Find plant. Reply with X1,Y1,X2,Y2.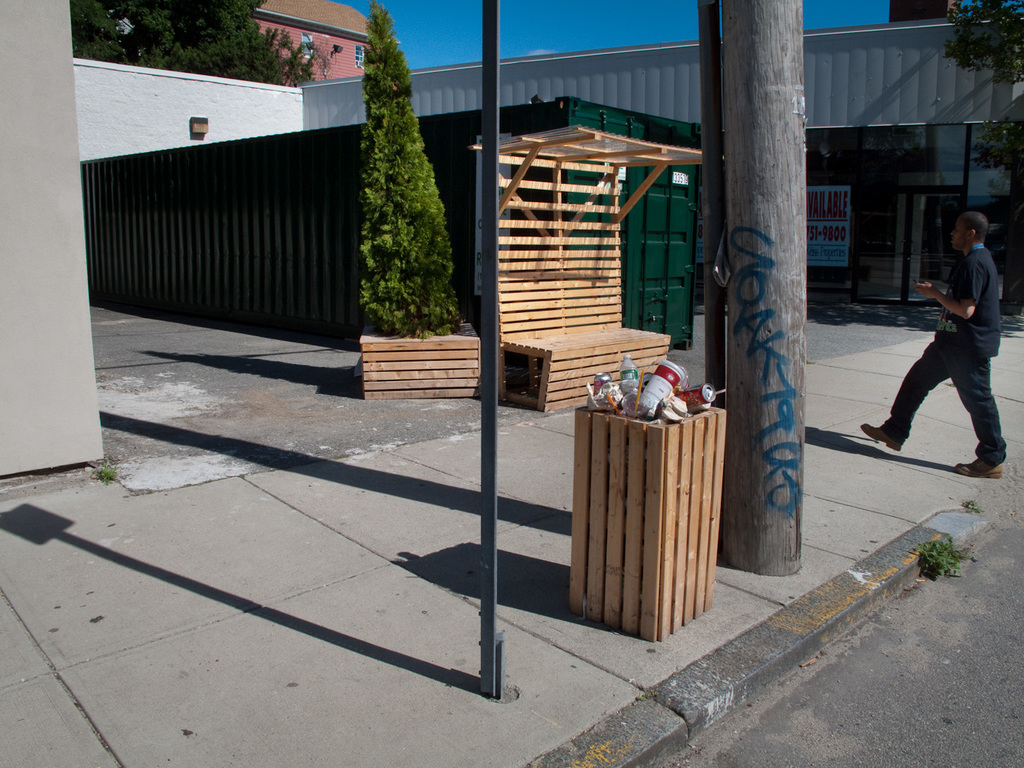
914,532,969,580.
